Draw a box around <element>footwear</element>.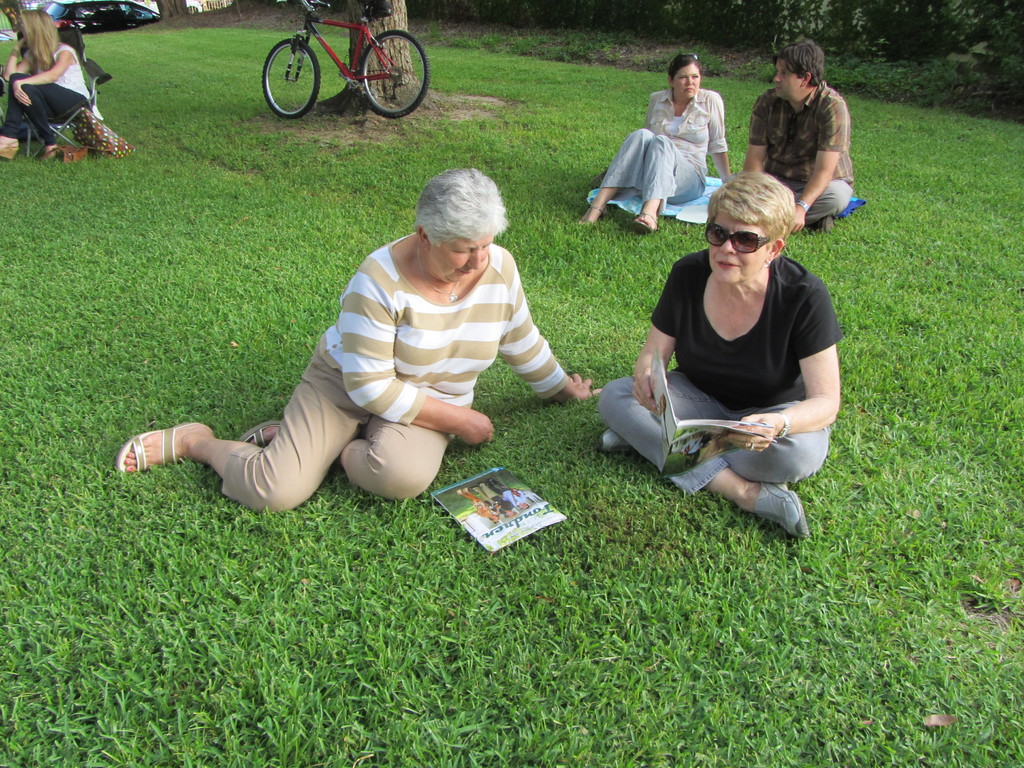
x1=116, y1=418, x2=196, y2=470.
